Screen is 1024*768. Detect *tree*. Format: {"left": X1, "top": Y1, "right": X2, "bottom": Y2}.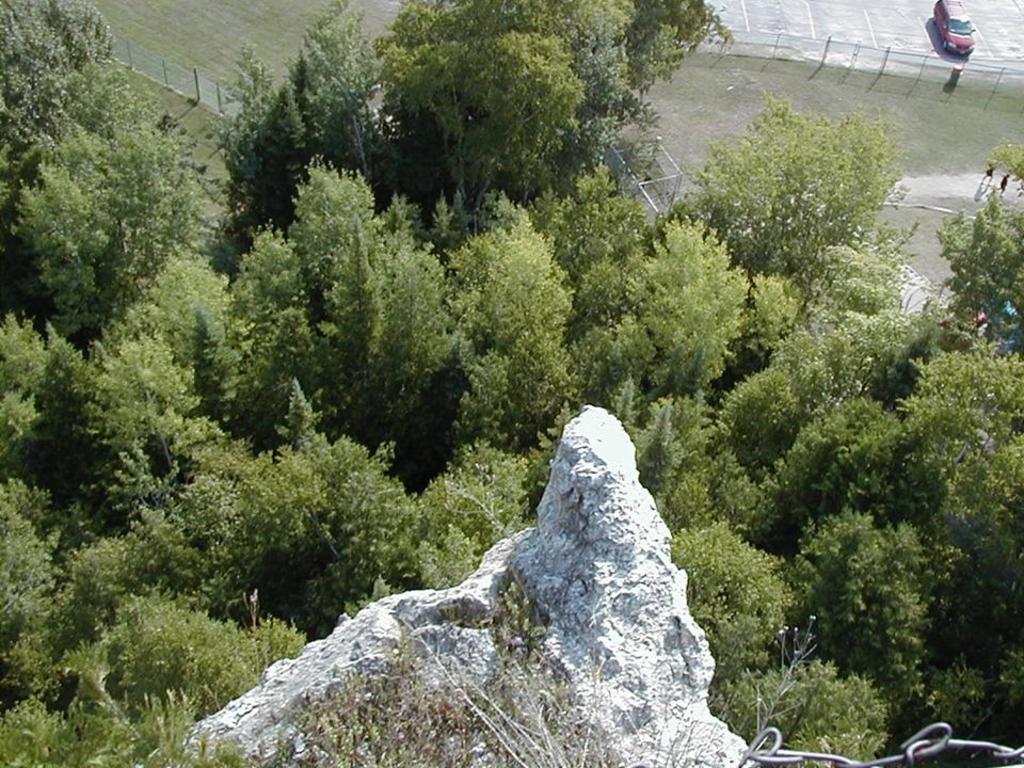
{"left": 206, "top": 70, "right": 319, "bottom": 258}.
